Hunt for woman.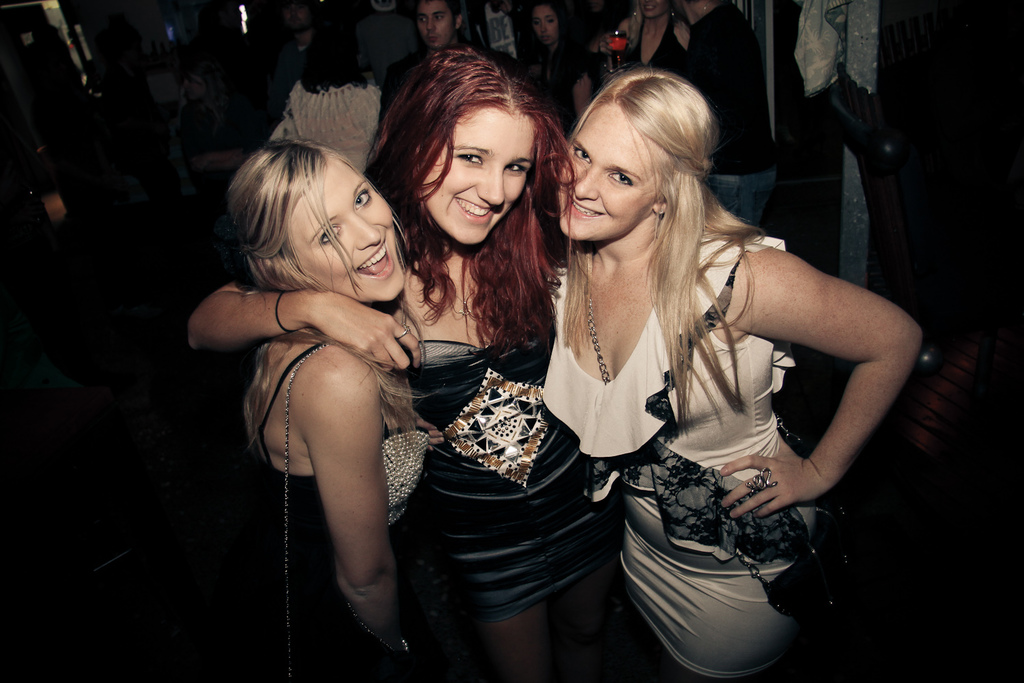
Hunted down at x1=241, y1=143, x2=428, y2=682.
